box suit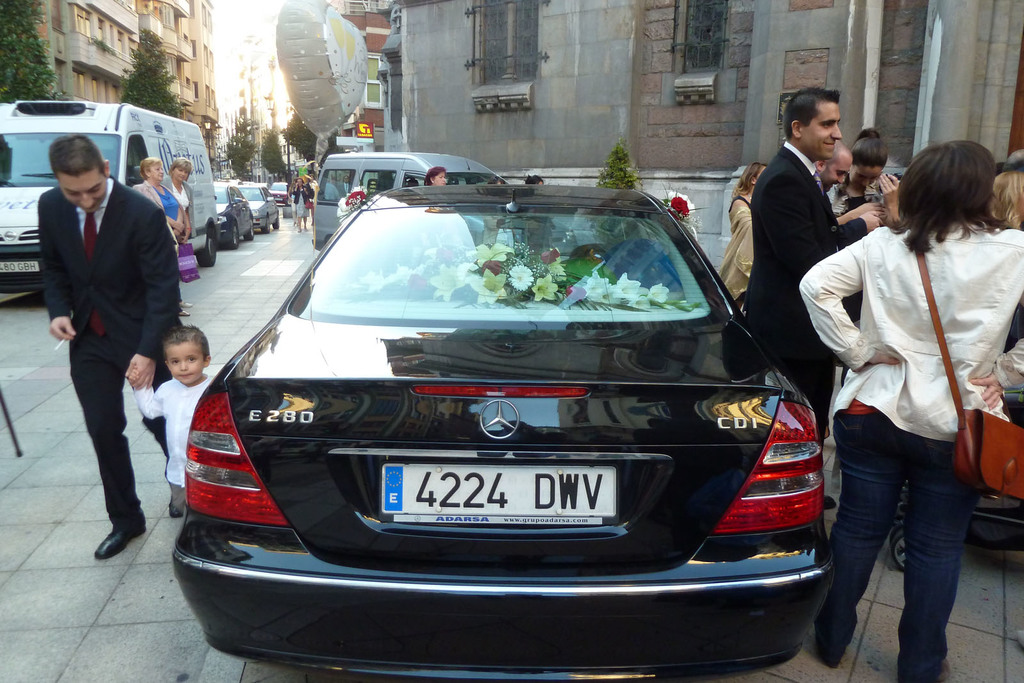
(x1=741, y1=139, x2=839, y2=450)
